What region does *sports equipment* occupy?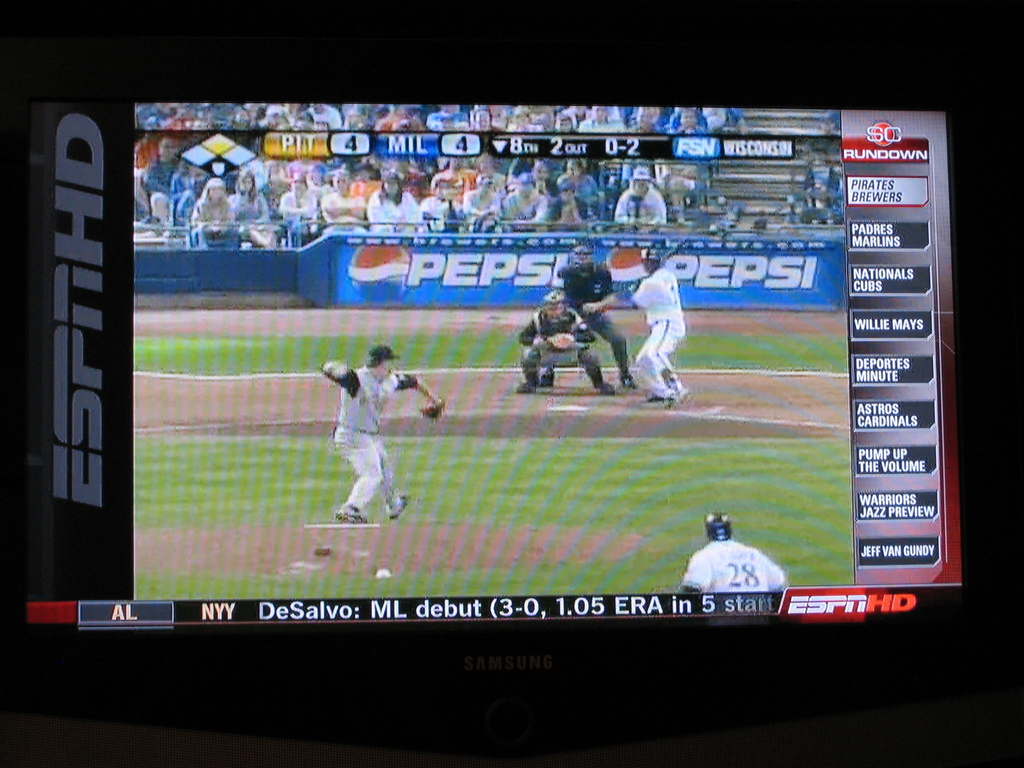
box=[541, 291, 573, 325].
